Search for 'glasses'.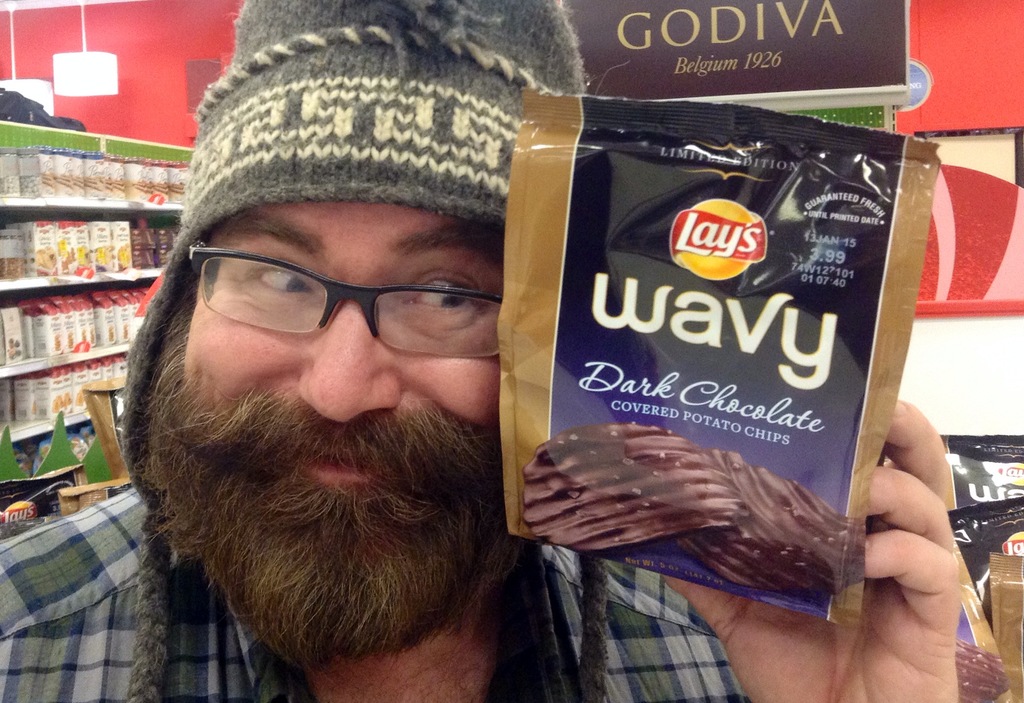
Found at <region>182, 238, 508, 361</region>.
